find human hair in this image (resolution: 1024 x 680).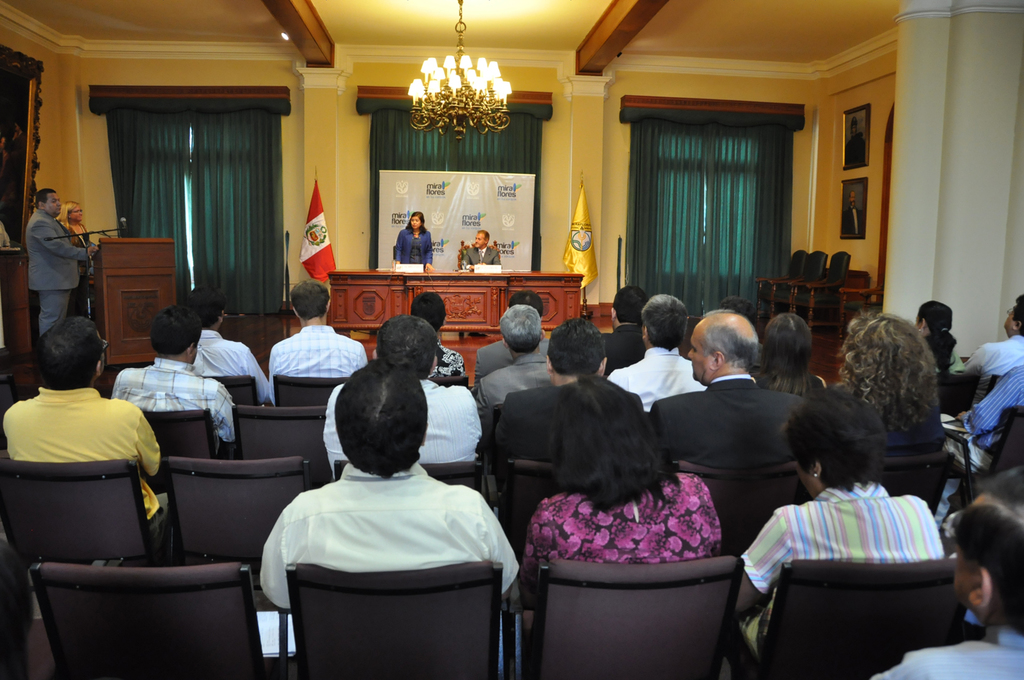
region(925, 298, 956, 365).
